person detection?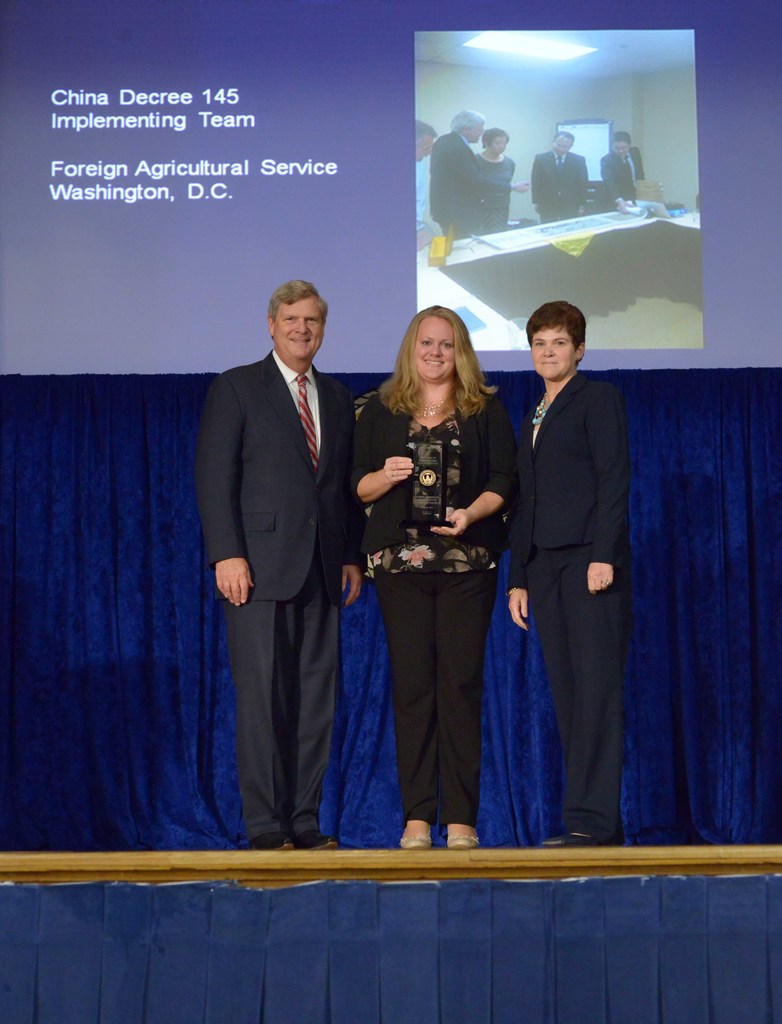
left=194, top=276, right=358, bottom=849
